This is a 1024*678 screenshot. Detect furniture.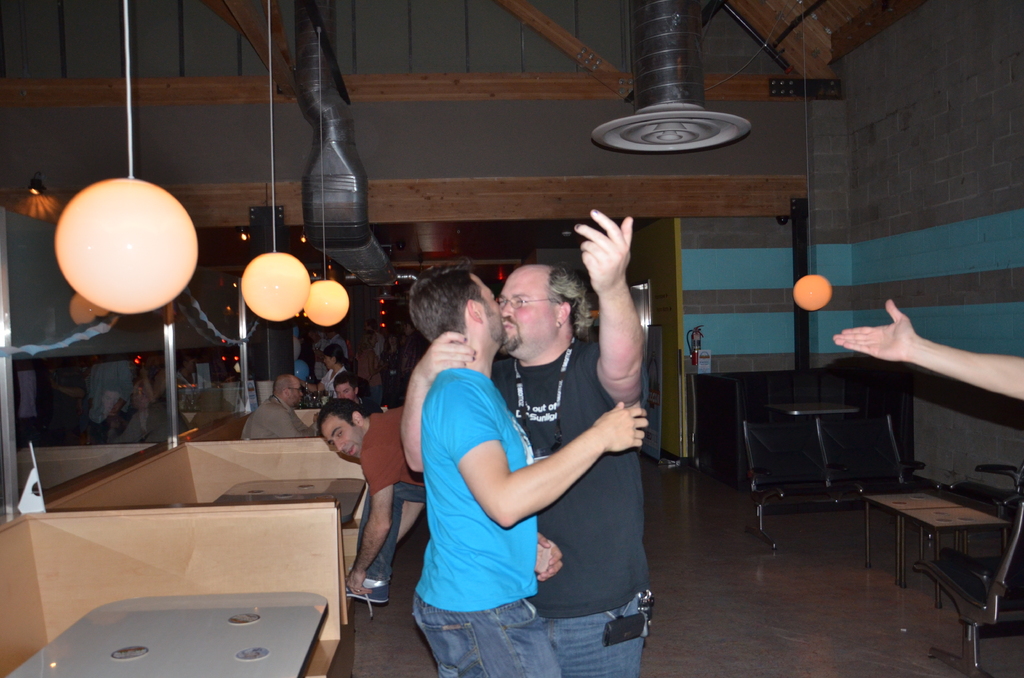
[861,485,1007,587].
